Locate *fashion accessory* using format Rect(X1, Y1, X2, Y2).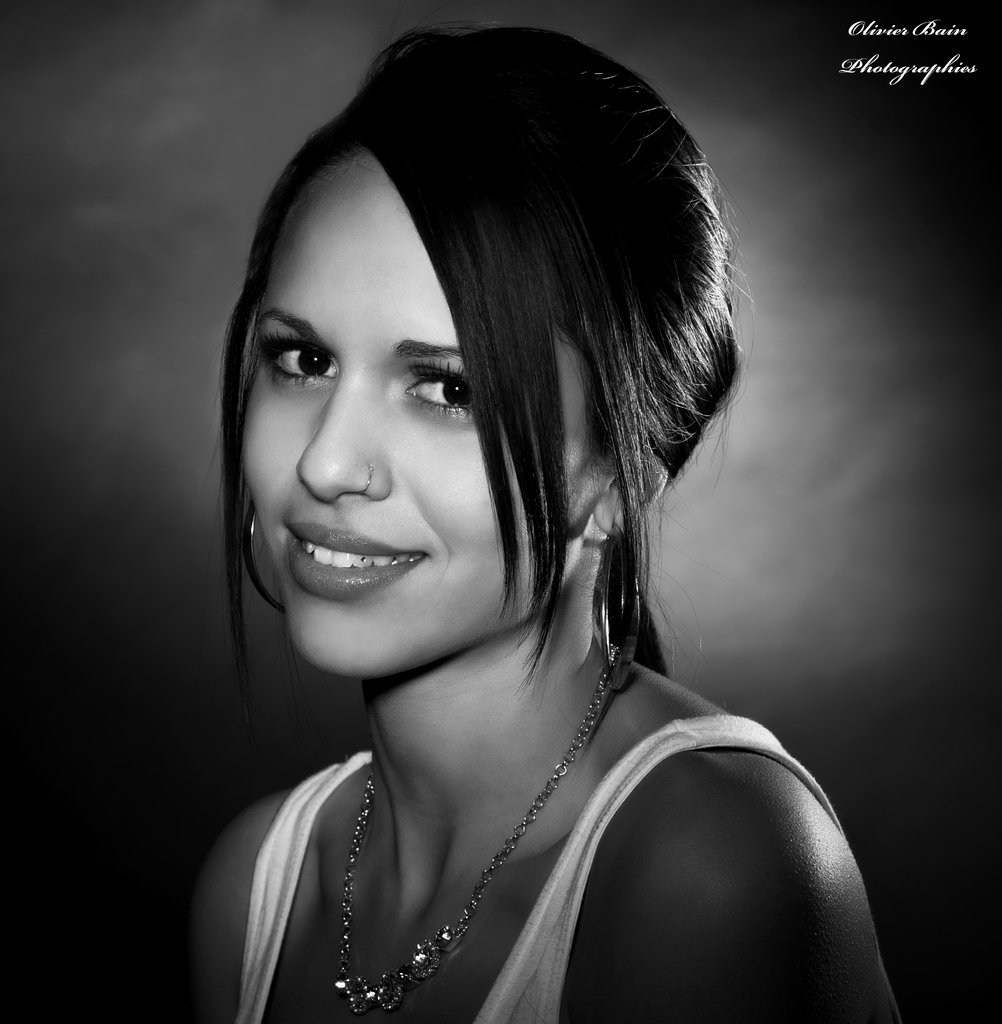
Rect(333, 633, 626, 1018).
